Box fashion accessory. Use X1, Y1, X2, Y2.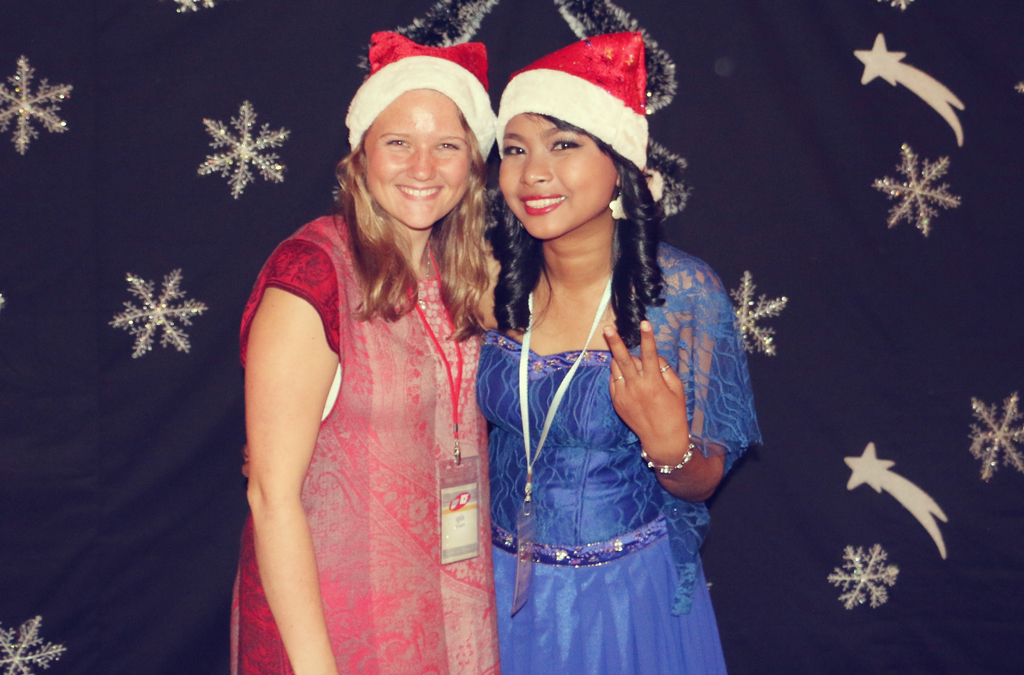
636, 437, 698, 474.
